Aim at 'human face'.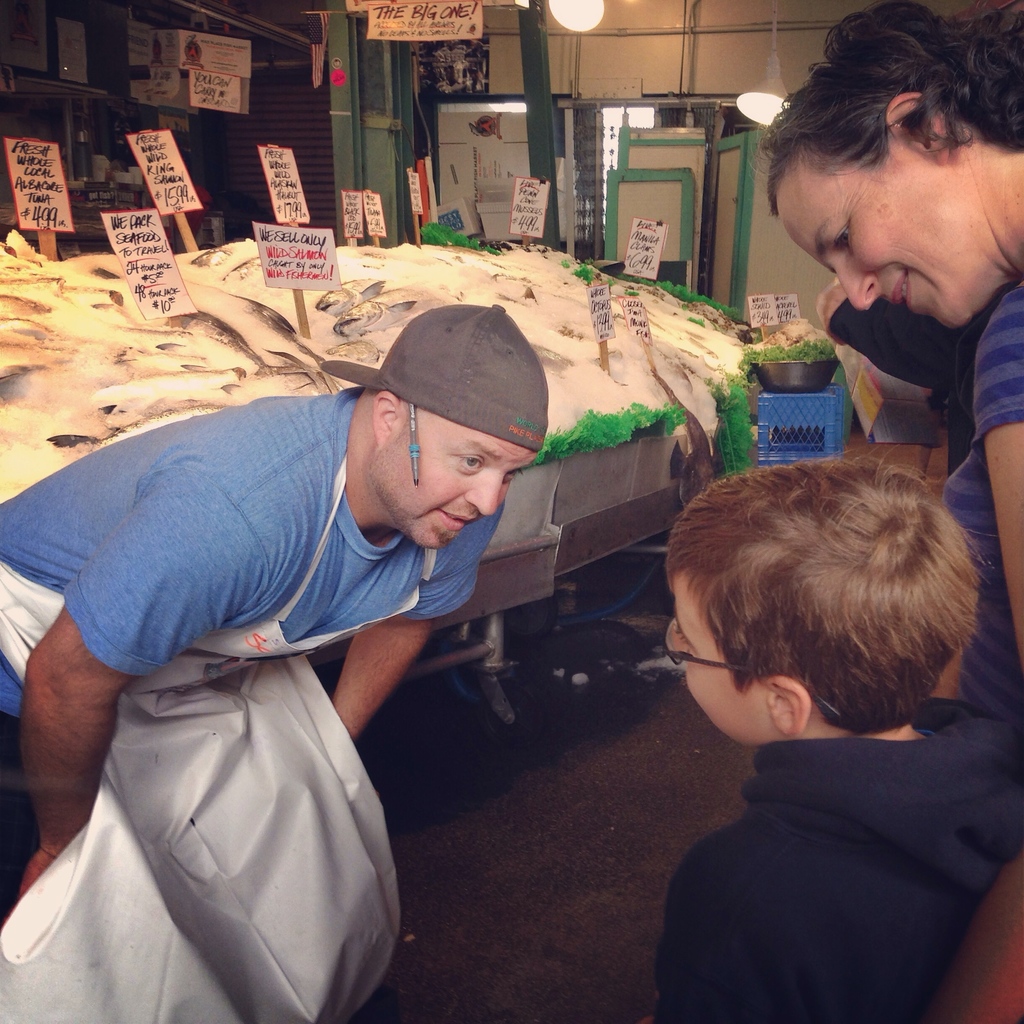
Aimed at 380 449 534 550.
